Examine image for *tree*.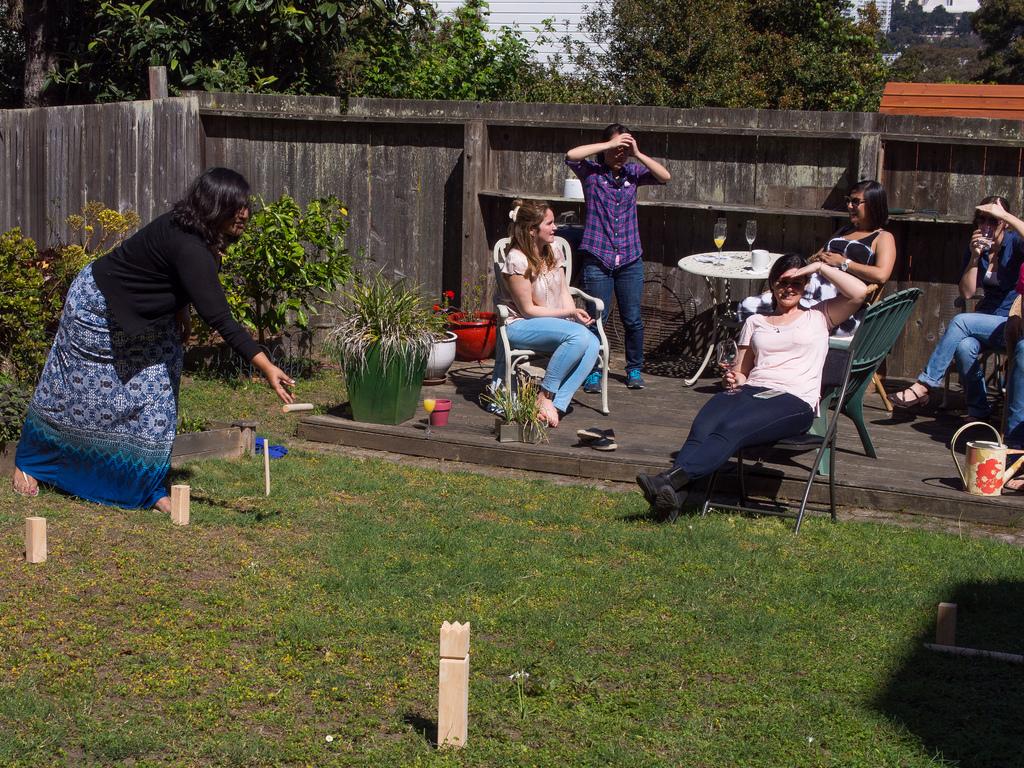
Examination result: <box>512,74,596,142</box>.
